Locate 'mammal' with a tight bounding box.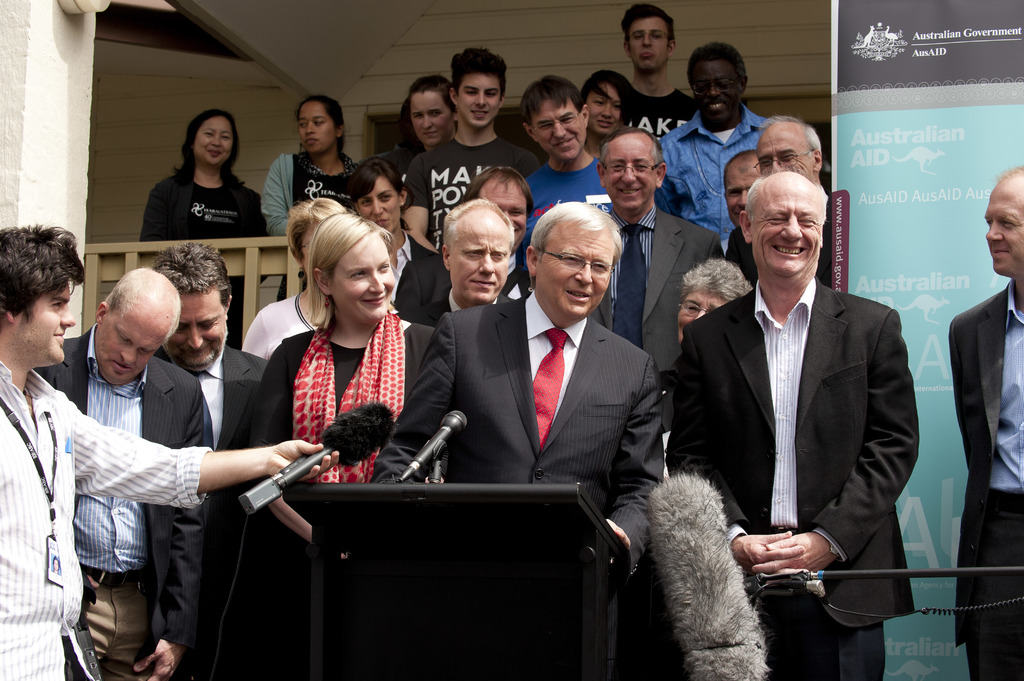
[138,107,269,246].
